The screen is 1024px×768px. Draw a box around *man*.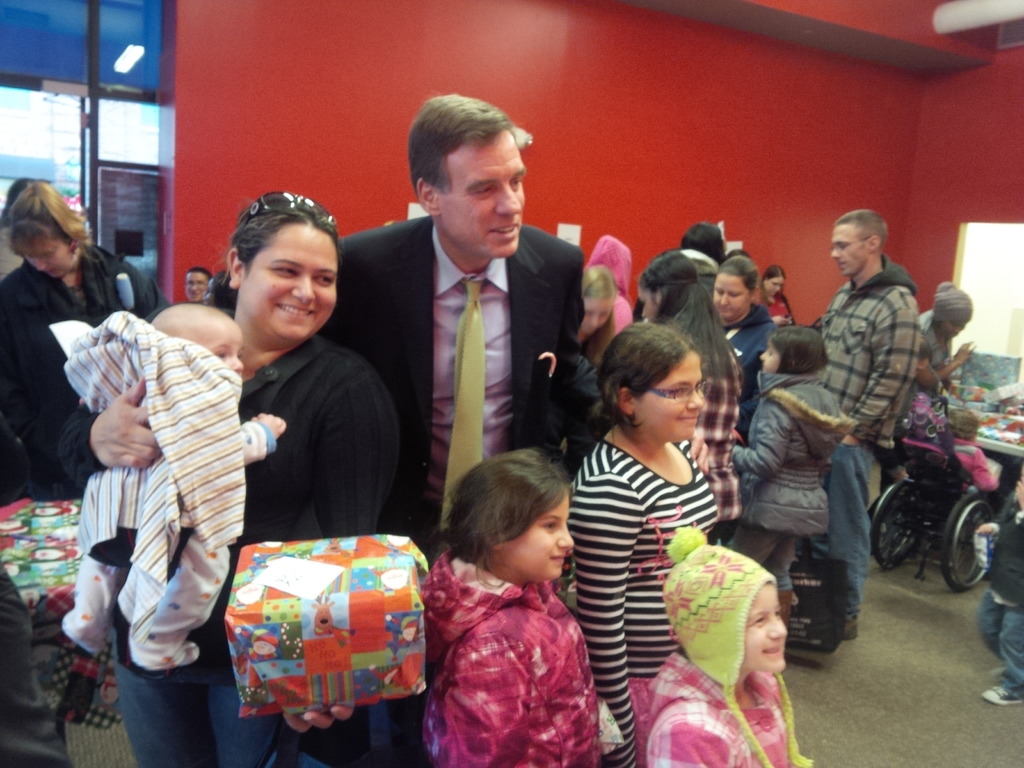
locate(182, 264, 215, 304).
